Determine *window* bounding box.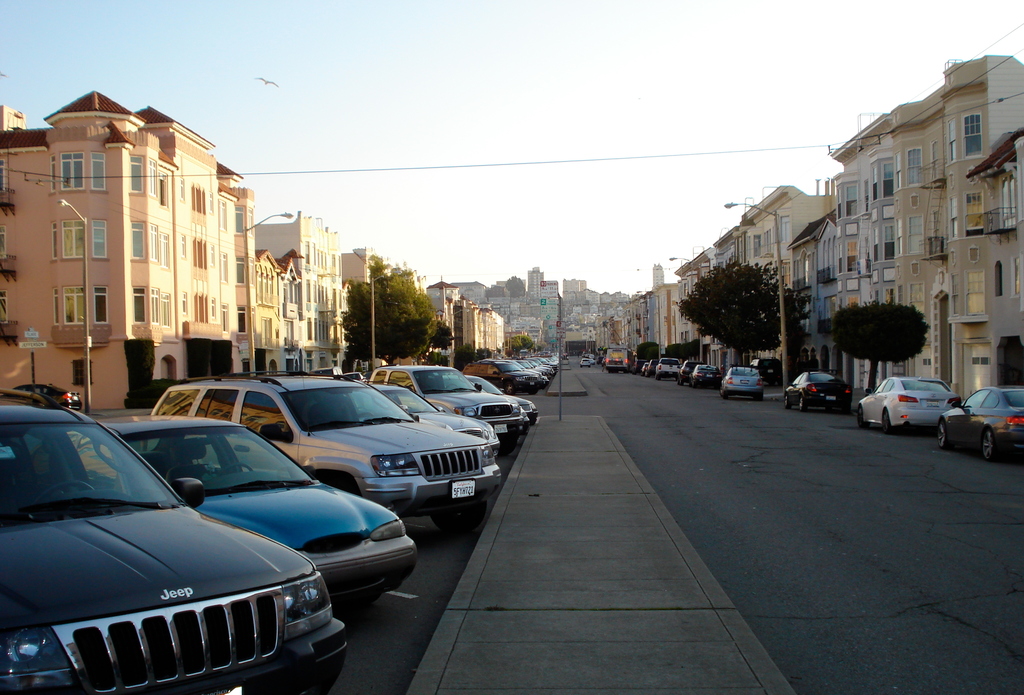
Determined: rect(208, 192, 214, 216).
